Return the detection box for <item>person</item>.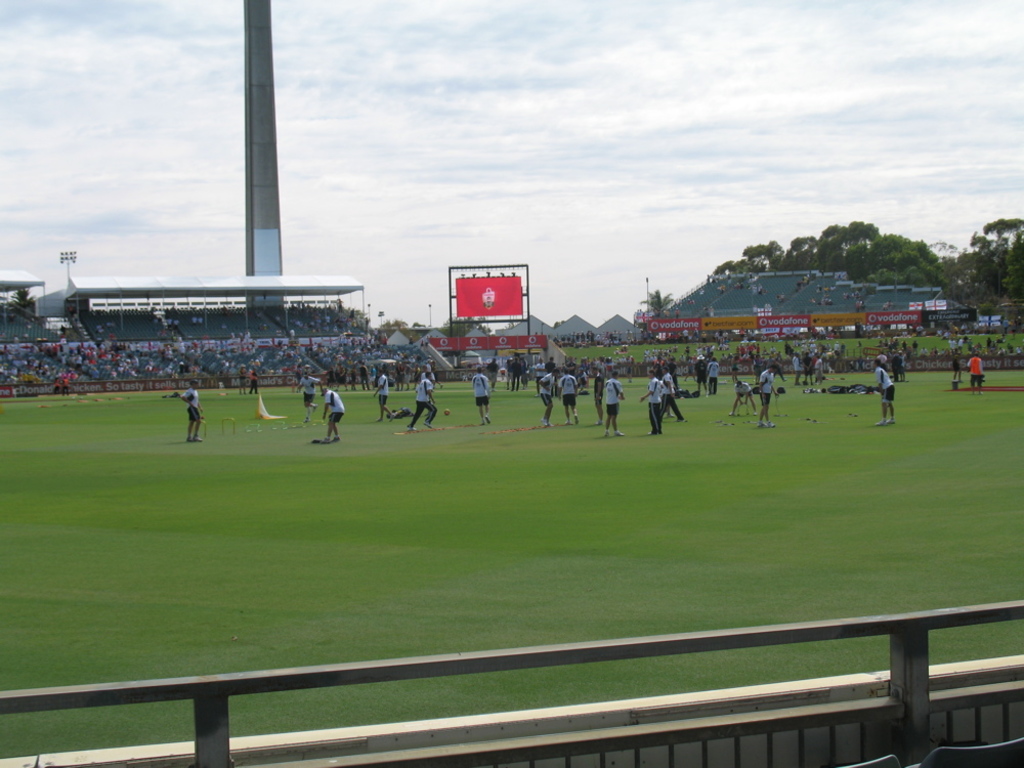
bbox=(180, 368, 209, 454).
